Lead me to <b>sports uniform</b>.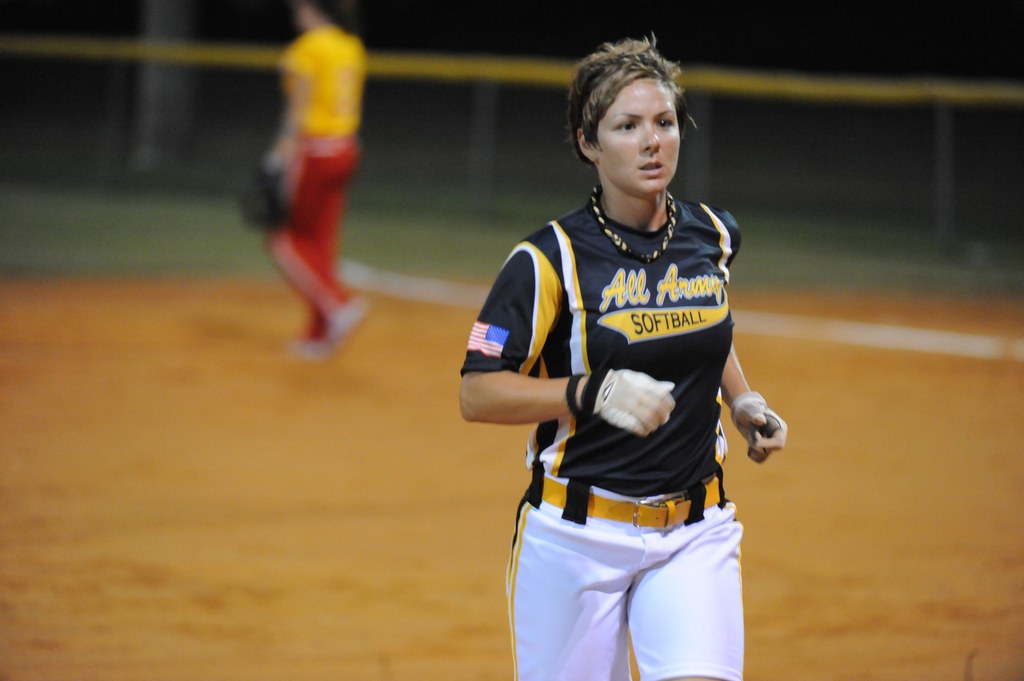
Lead to (254, 19, 368, 340).
